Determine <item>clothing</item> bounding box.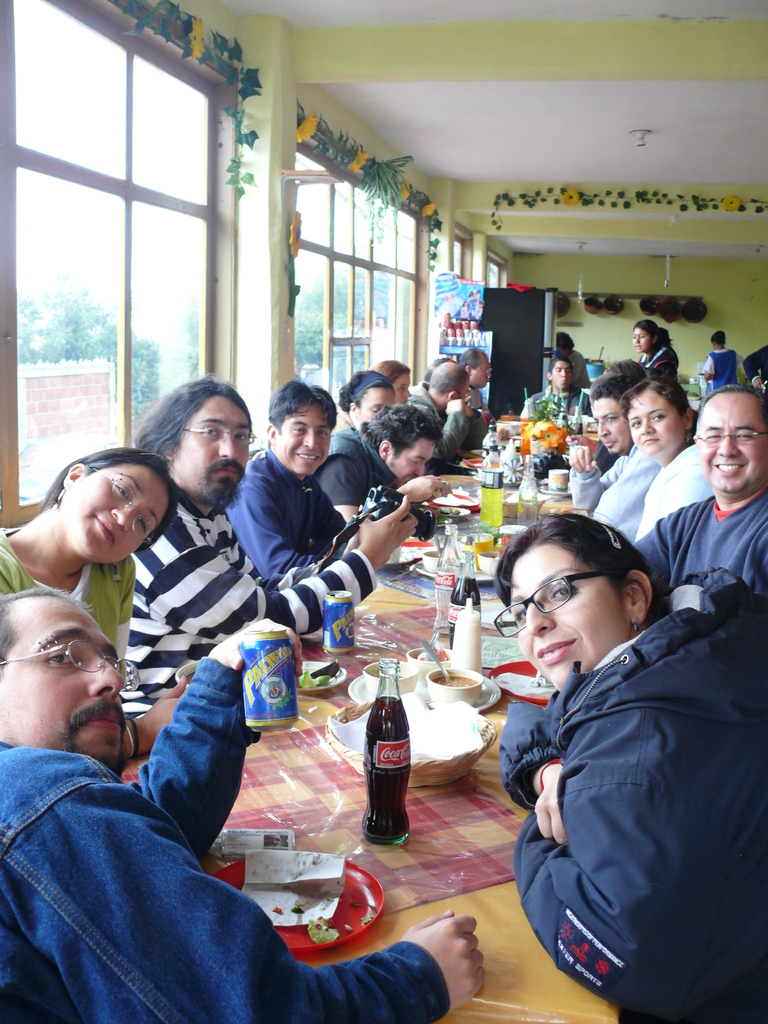
Determined: bbox=[623, 488, 767, 622].
